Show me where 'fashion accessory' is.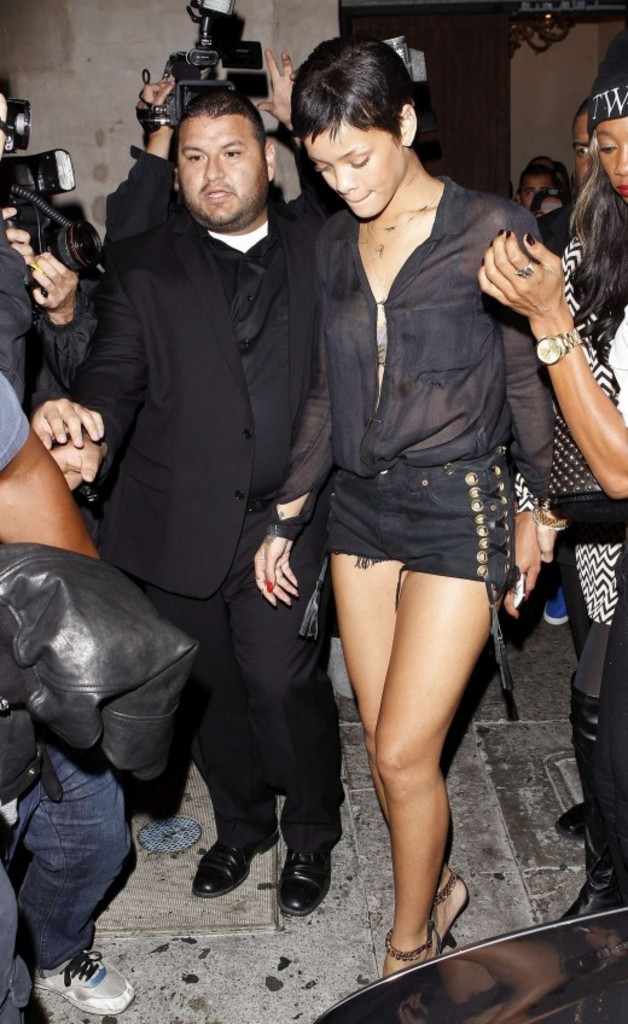
'fashion accessory' is at x1=528 y1=232 x2=533 y2=244.
